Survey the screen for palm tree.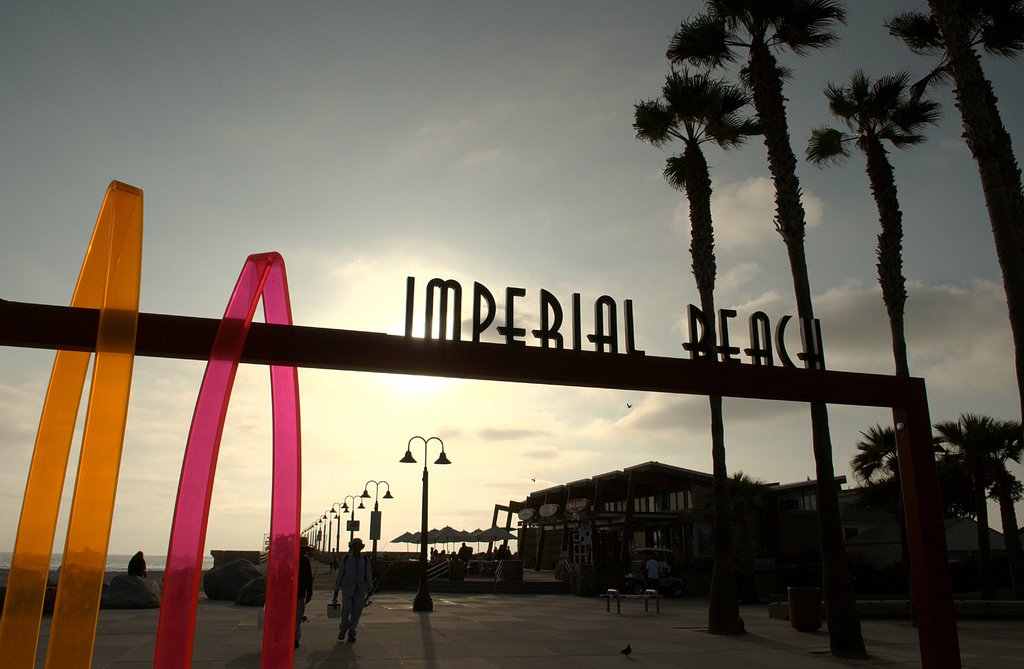
Survey found: crop(956, 412, 1015, 530).
